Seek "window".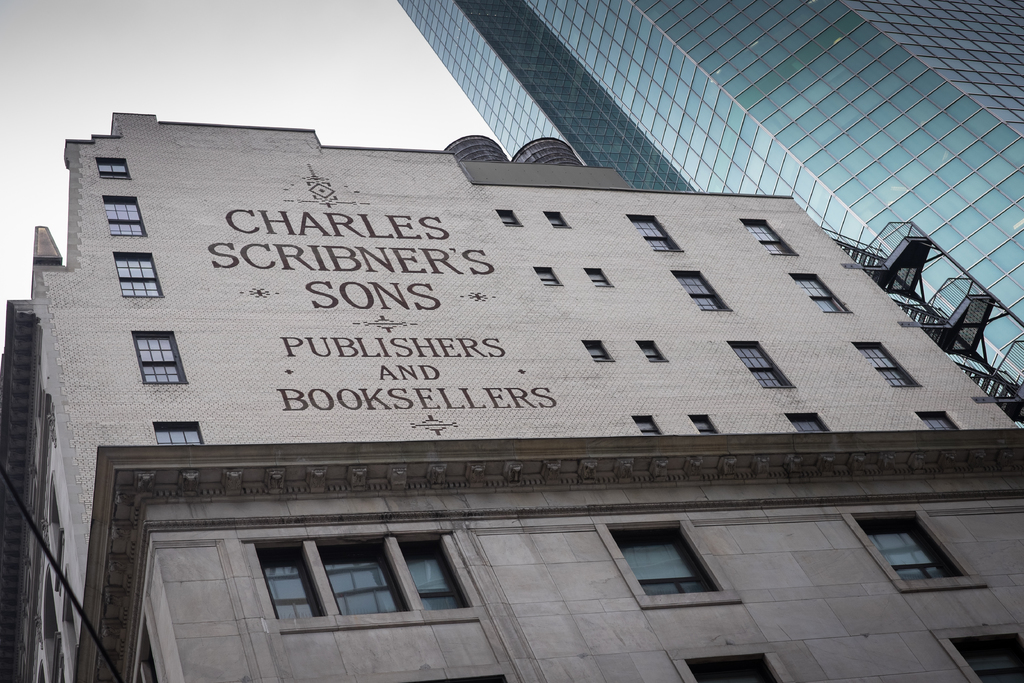
box(496, 210, 521, 226).
